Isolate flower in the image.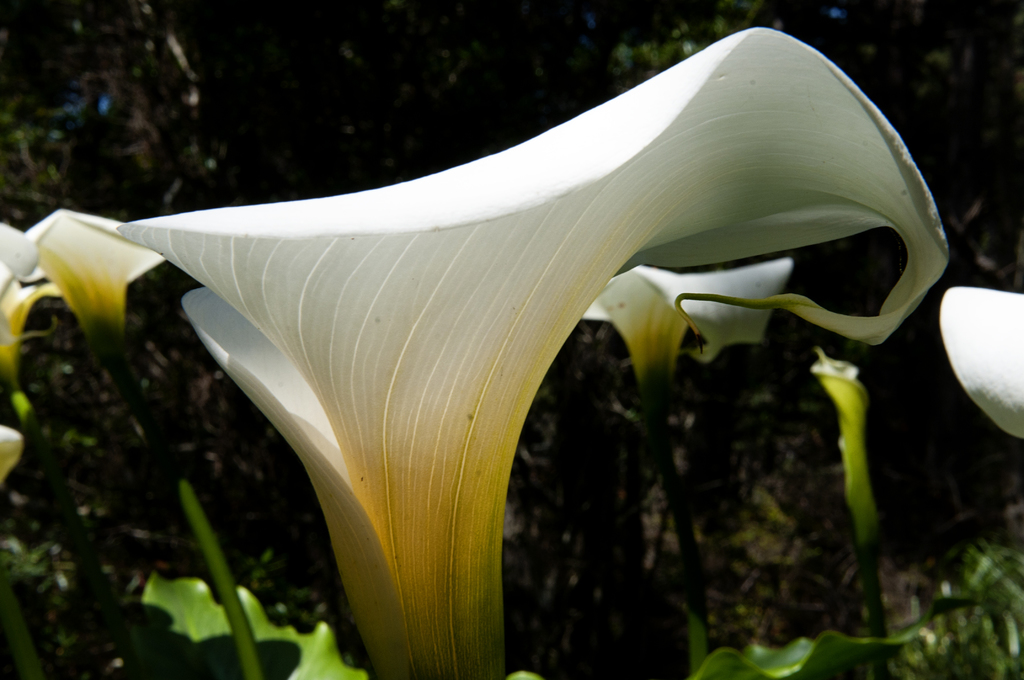
Isolated region: {"x1": 582, "y1": 266, "x2": 781, "y2": 405}.
